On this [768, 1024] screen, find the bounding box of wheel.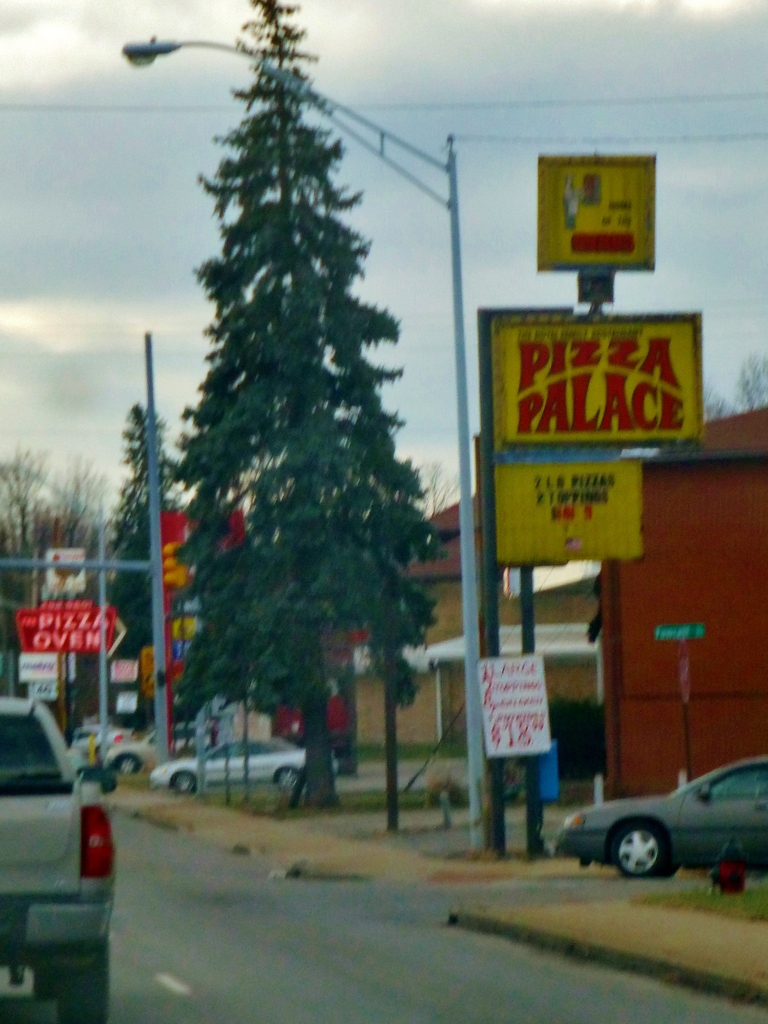
Bounding box: <box>113,751,143,772</box>.
